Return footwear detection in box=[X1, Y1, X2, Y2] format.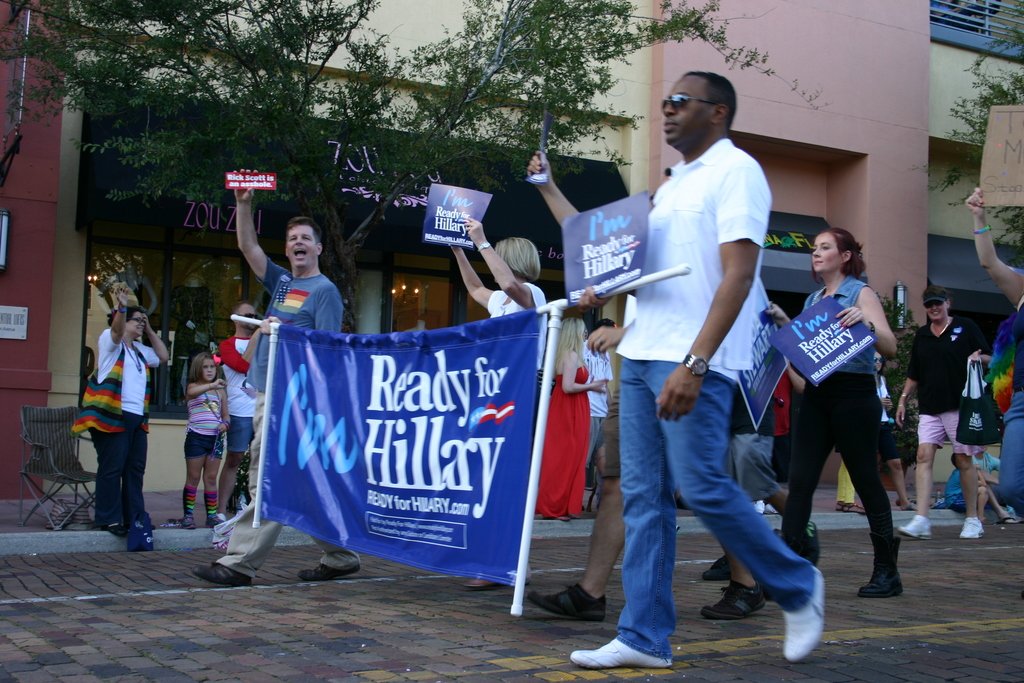
box=[525, 584, 611, 620].
